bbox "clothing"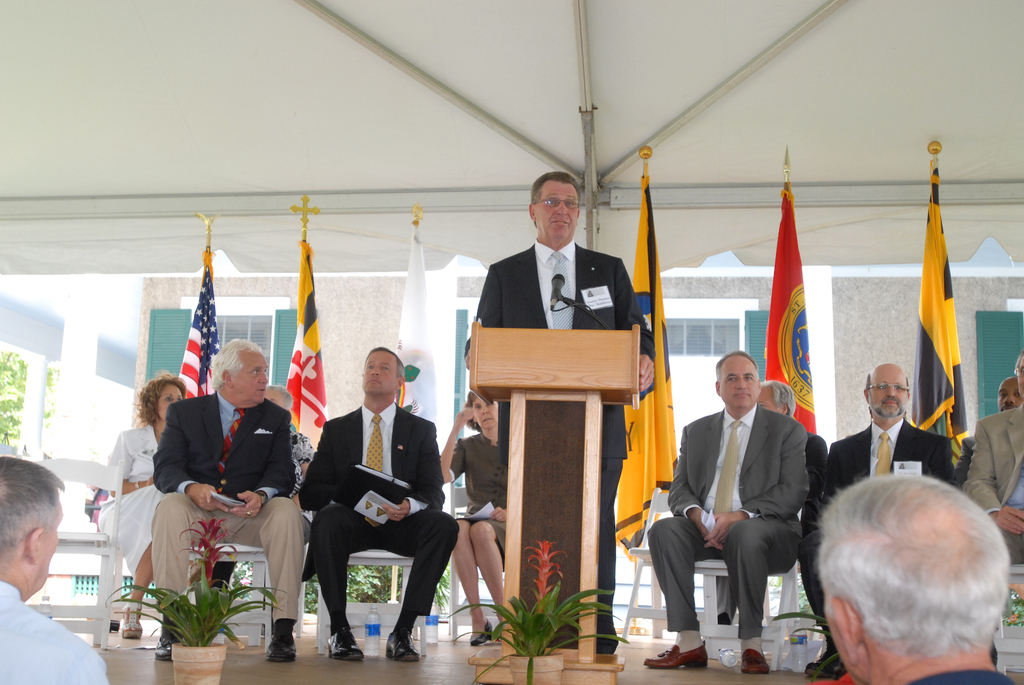
804/425/950/635
